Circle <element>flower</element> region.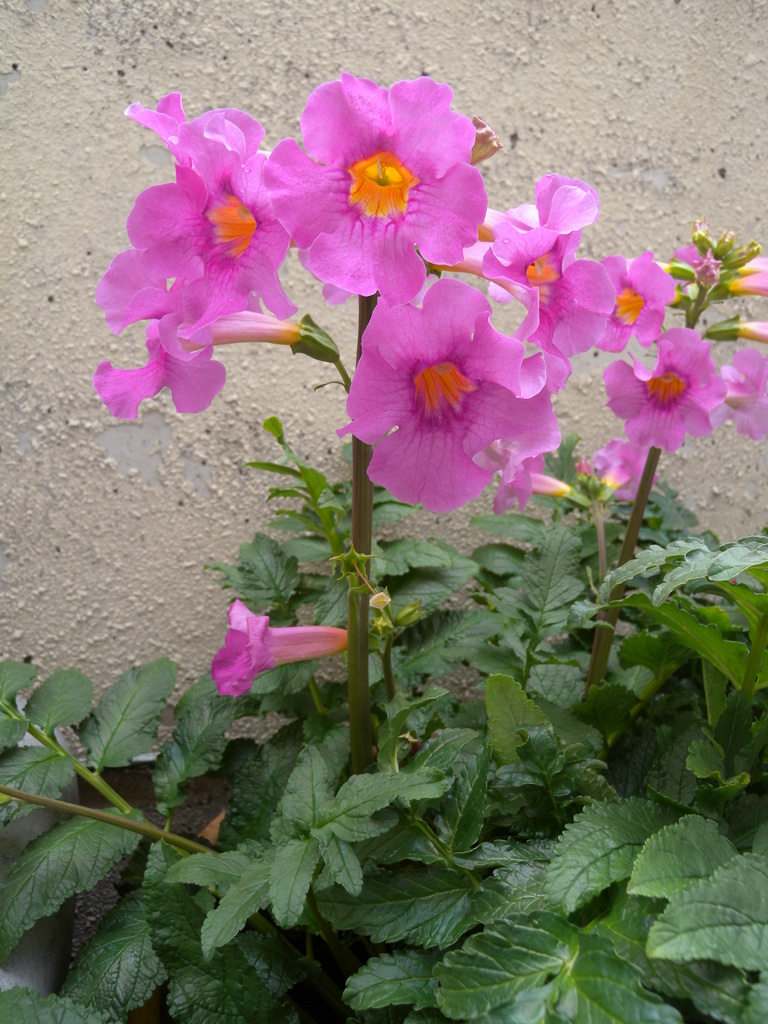
Region: Rect(599, 328, 730, 451).
